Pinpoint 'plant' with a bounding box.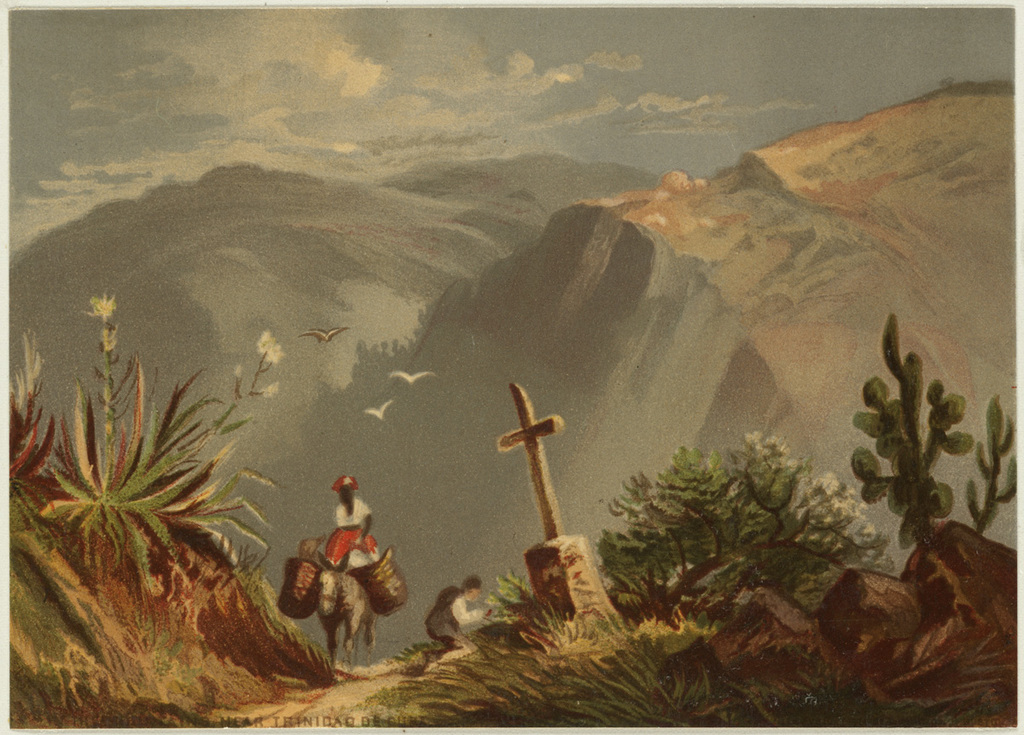
x1=183, y1=315, x2=287, y2=557.
